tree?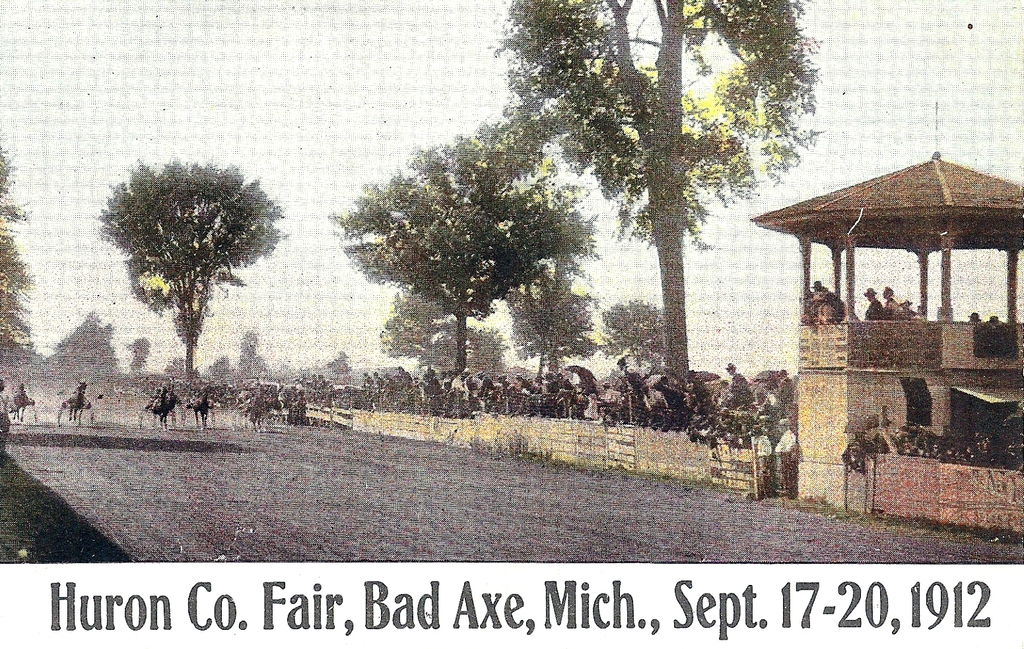
select_region(0, 101, 36, 388)
